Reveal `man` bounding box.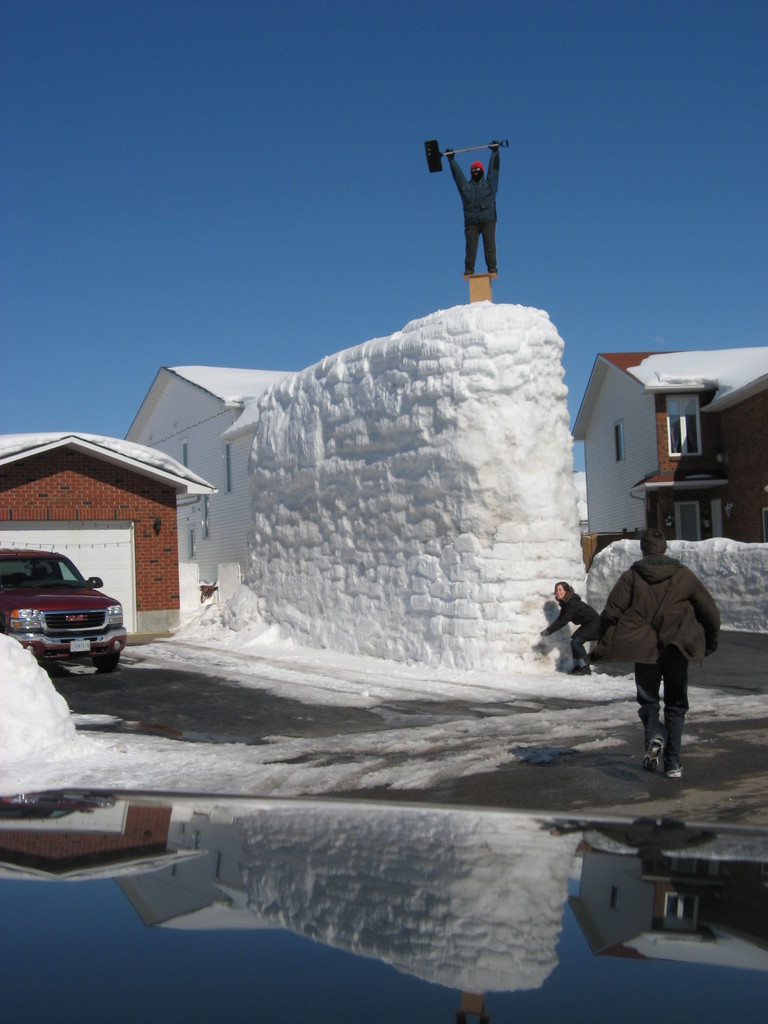
Revealed: bbox=[449, 145, 520, 271].
